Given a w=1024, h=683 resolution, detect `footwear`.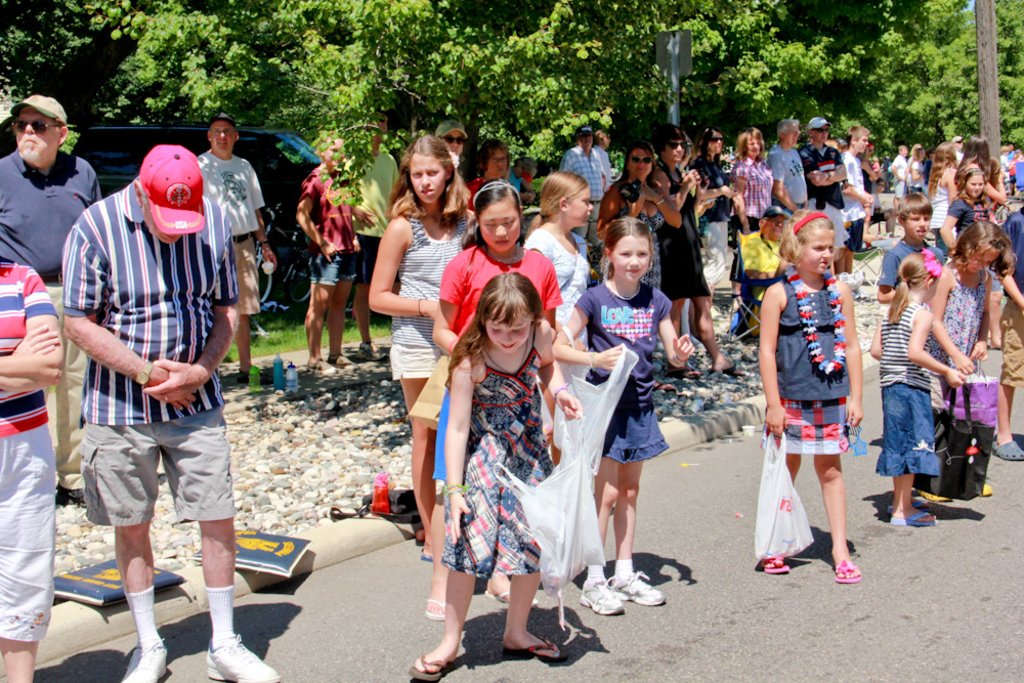
box(833, 559, 861, 586).
